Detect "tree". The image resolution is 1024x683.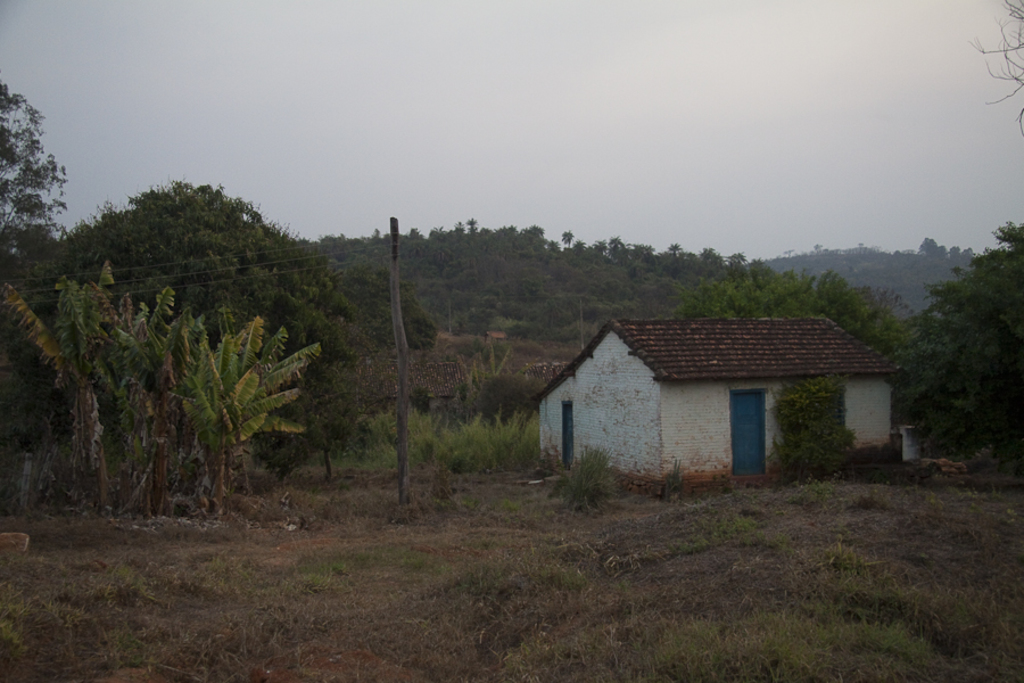
{"x1": 920, "y1": 230, "x2": 1017, "y2": 468}.
